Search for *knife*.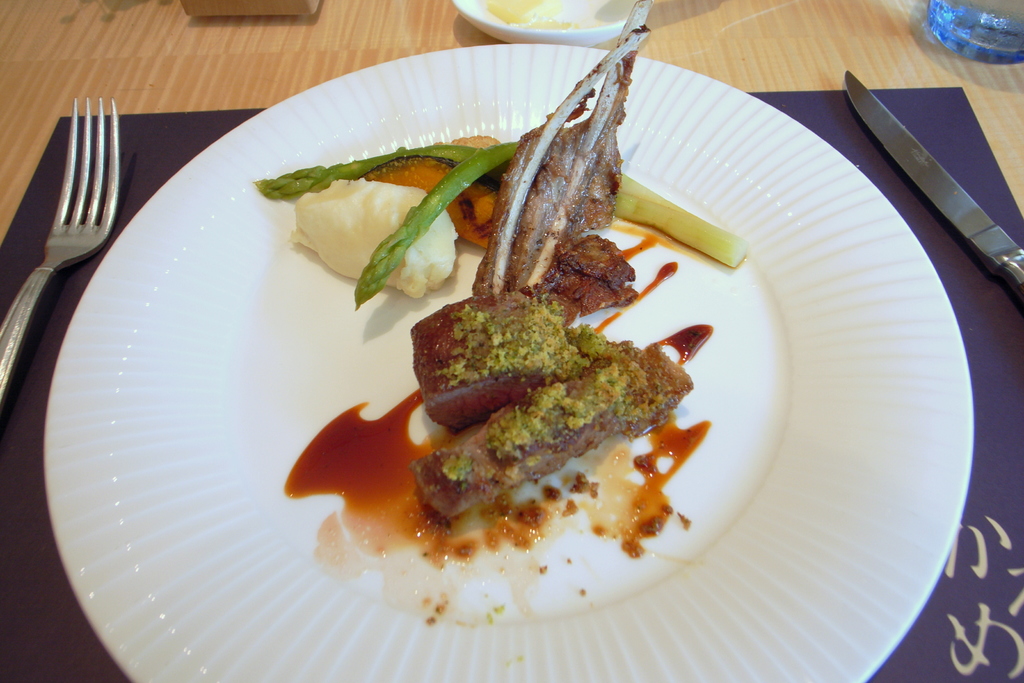
Found at crop(847, 65, 1023, 304).
